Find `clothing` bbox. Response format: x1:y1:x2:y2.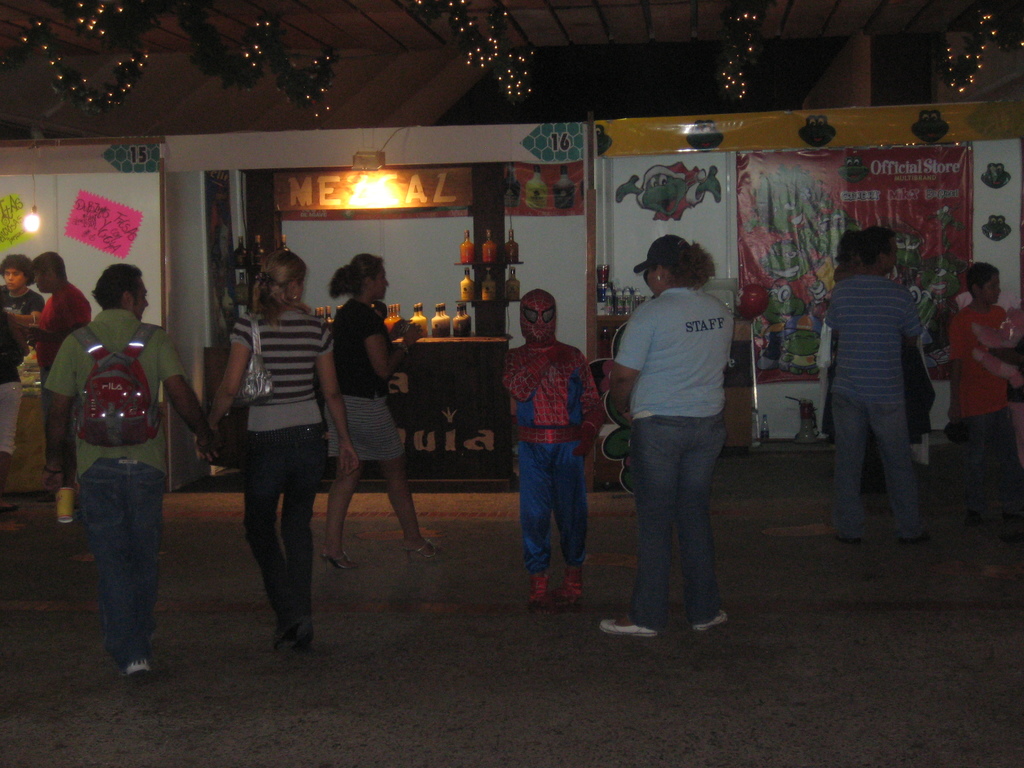
500:343:588:588.
